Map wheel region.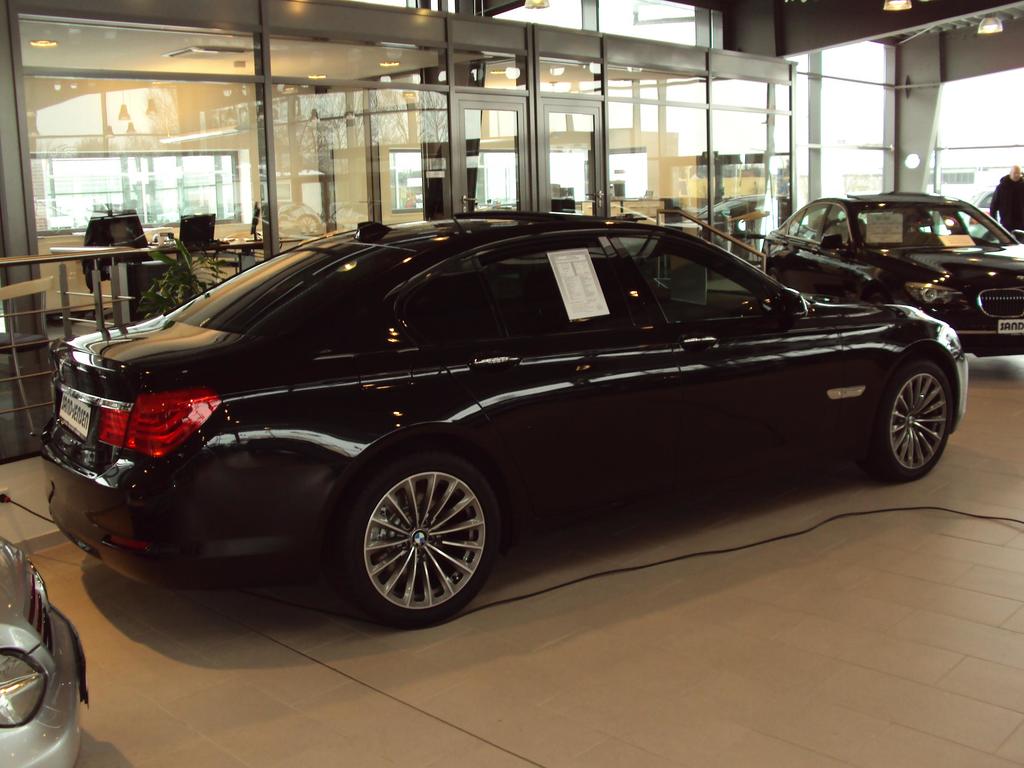
Mapped to crop(861, 362, 957, 486).
